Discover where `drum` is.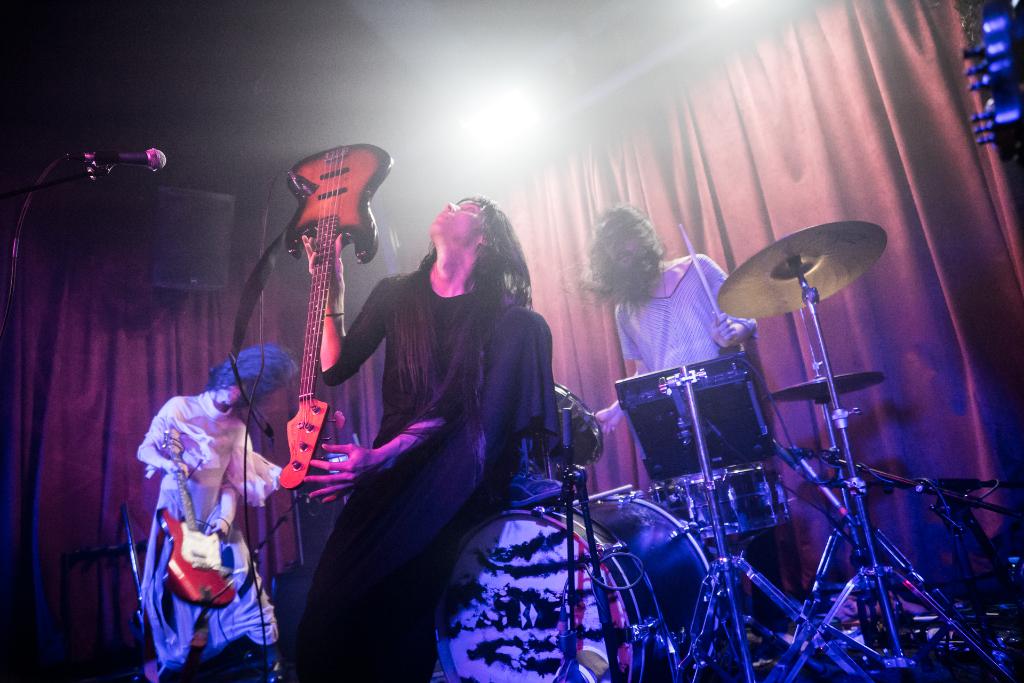
Discovered at [x1=431, y1=491, x2=716, y2=682].
